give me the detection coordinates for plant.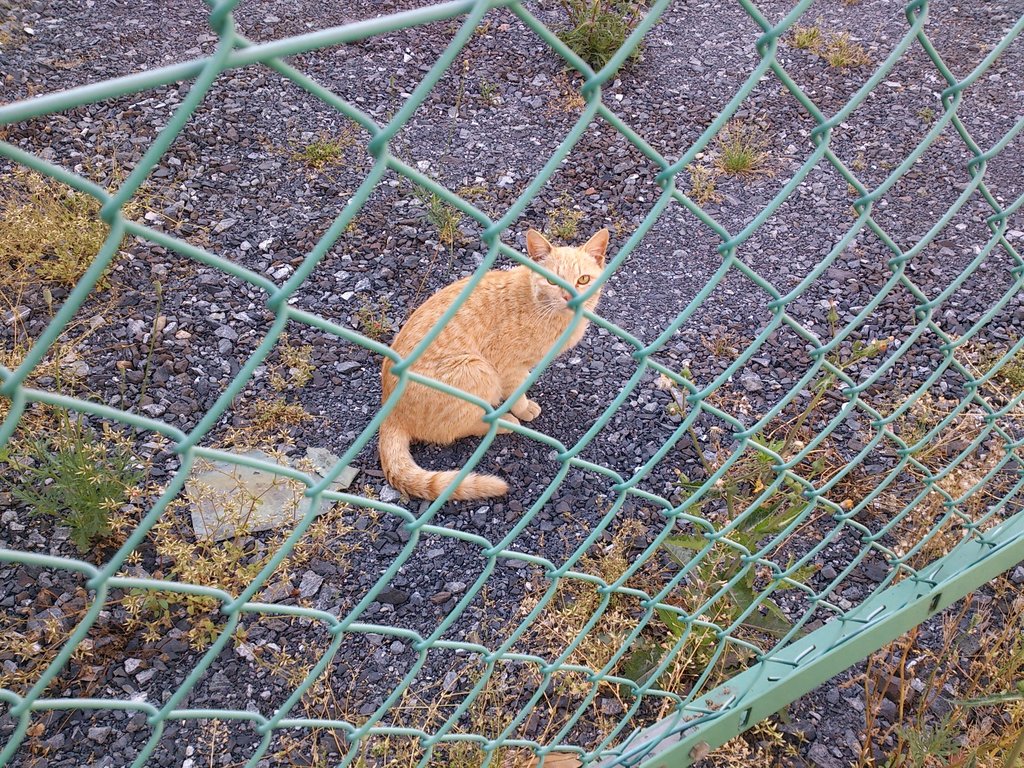
box=[697, 109, 777, 177].
